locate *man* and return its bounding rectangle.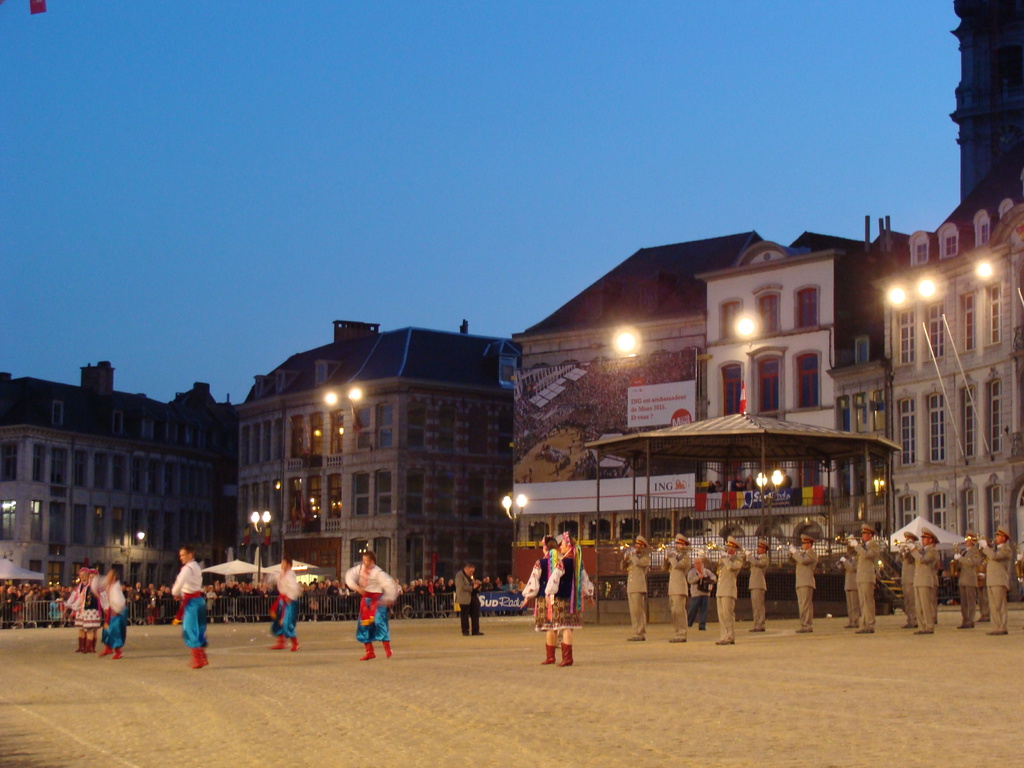
(745, 539, 771, 633).
